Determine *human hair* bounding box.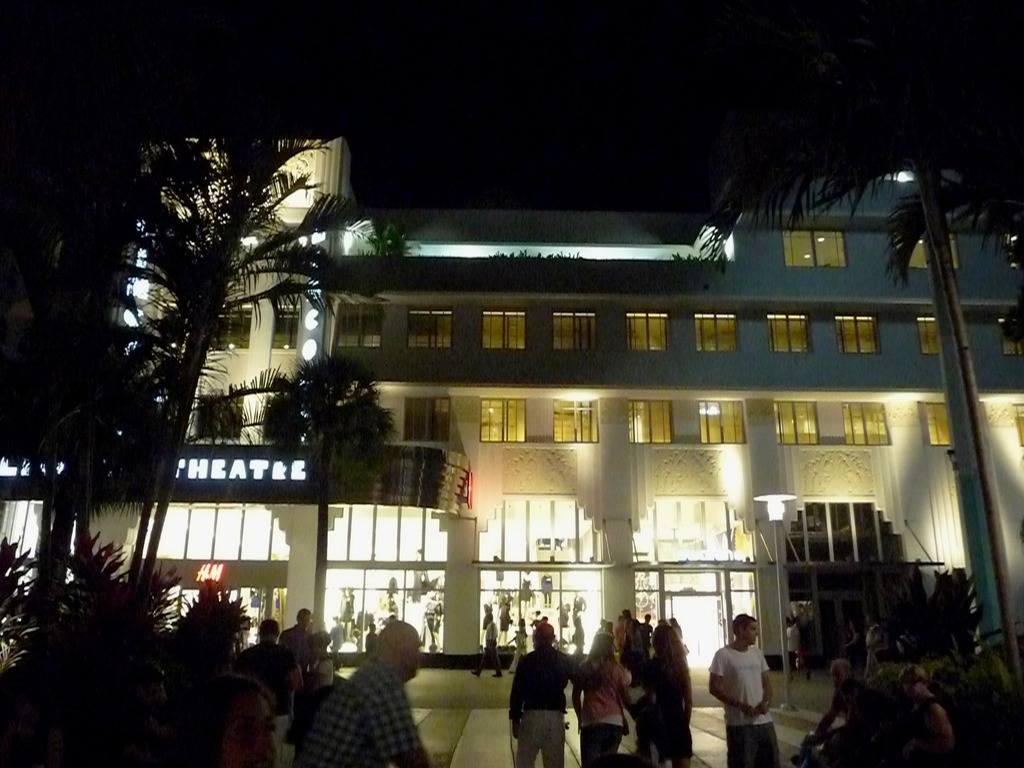
Determined: (258,618,284,639).
